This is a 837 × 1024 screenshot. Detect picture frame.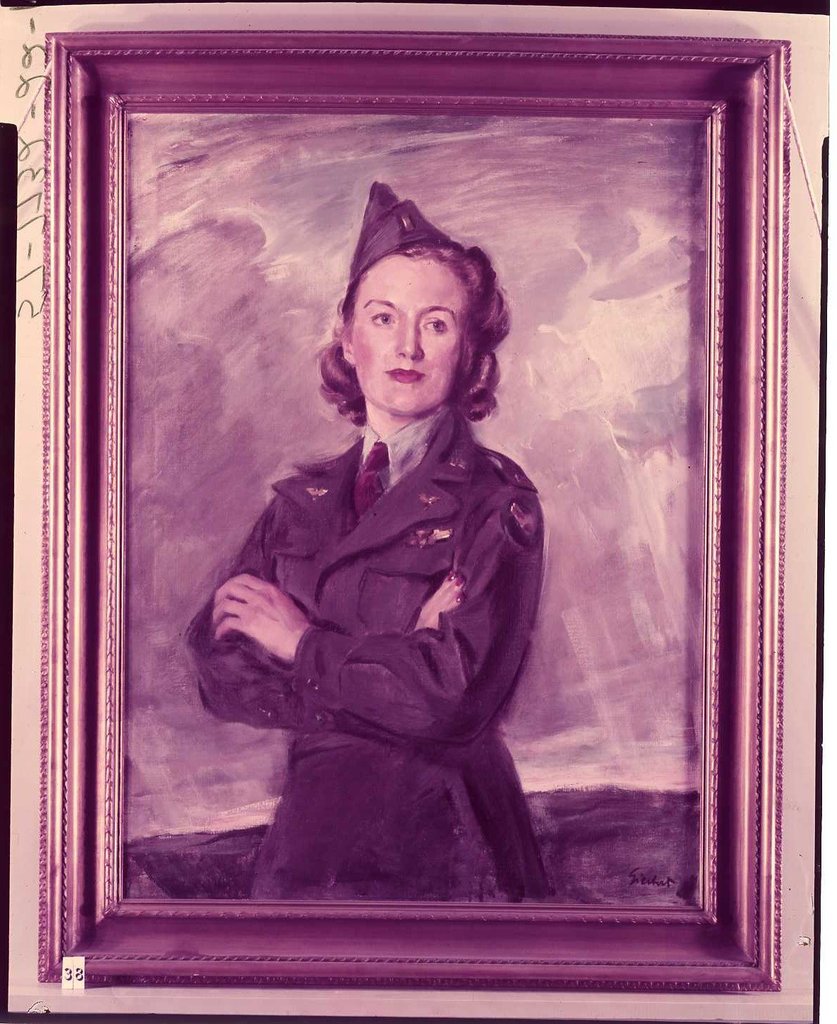
left=0, top=0, right=830, bottom=1023.
